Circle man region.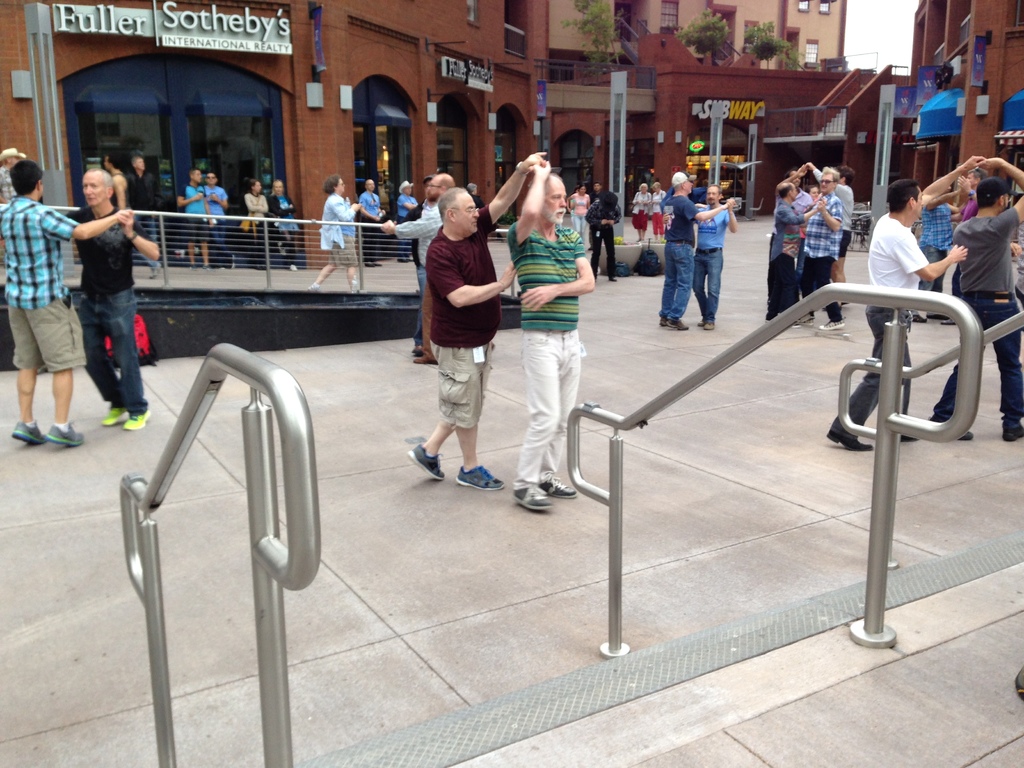
Region: (395,178,415,260).
